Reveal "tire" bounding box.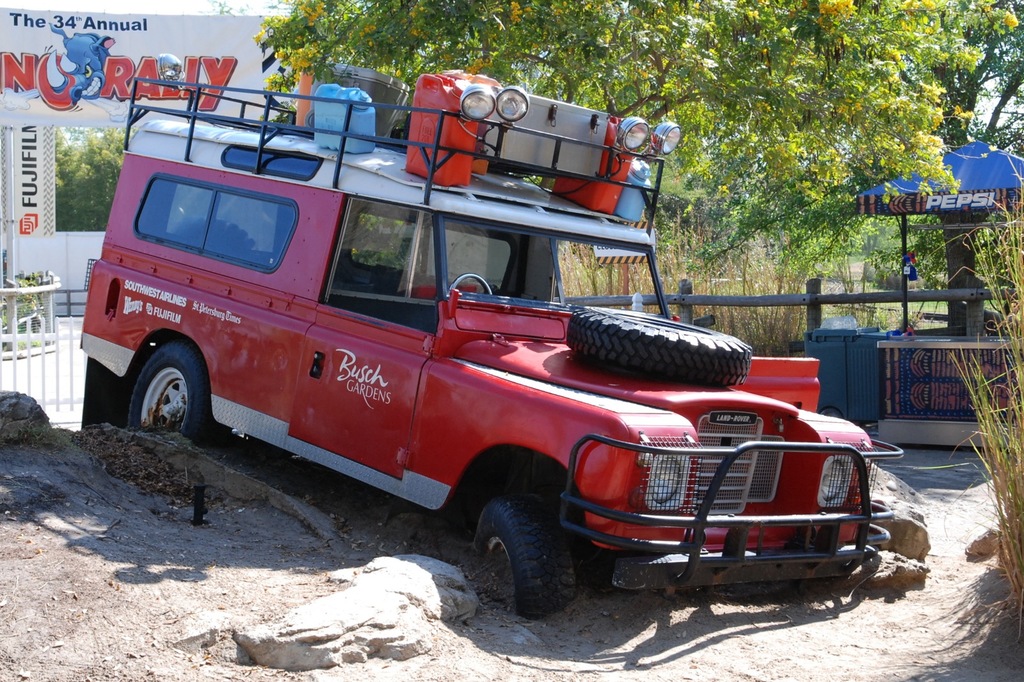
Revealed: <box>570,312,749,386</box>.
